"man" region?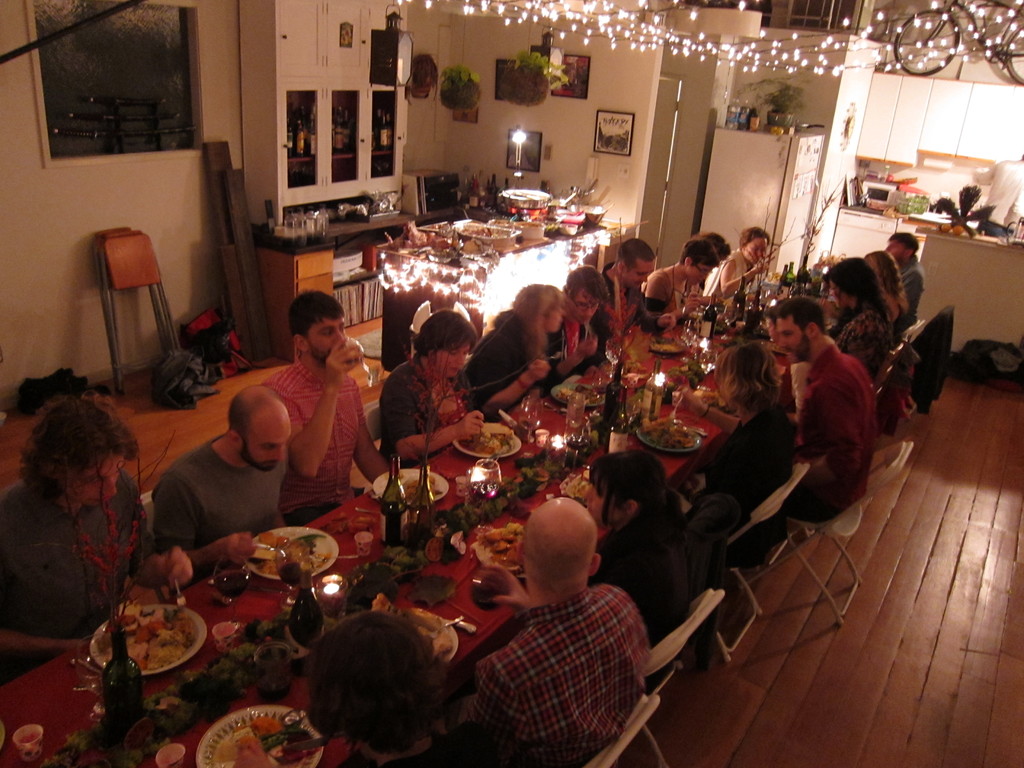
[771, 296, 874, 531]
